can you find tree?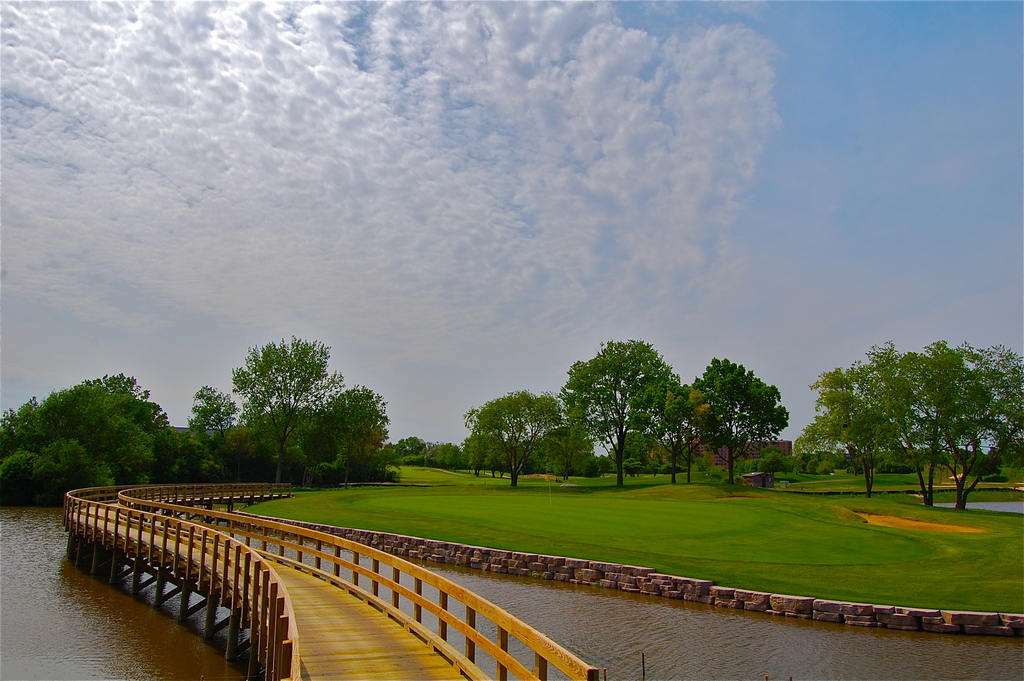
Yes, bounding box: detection(239, 334, 346, 486).
